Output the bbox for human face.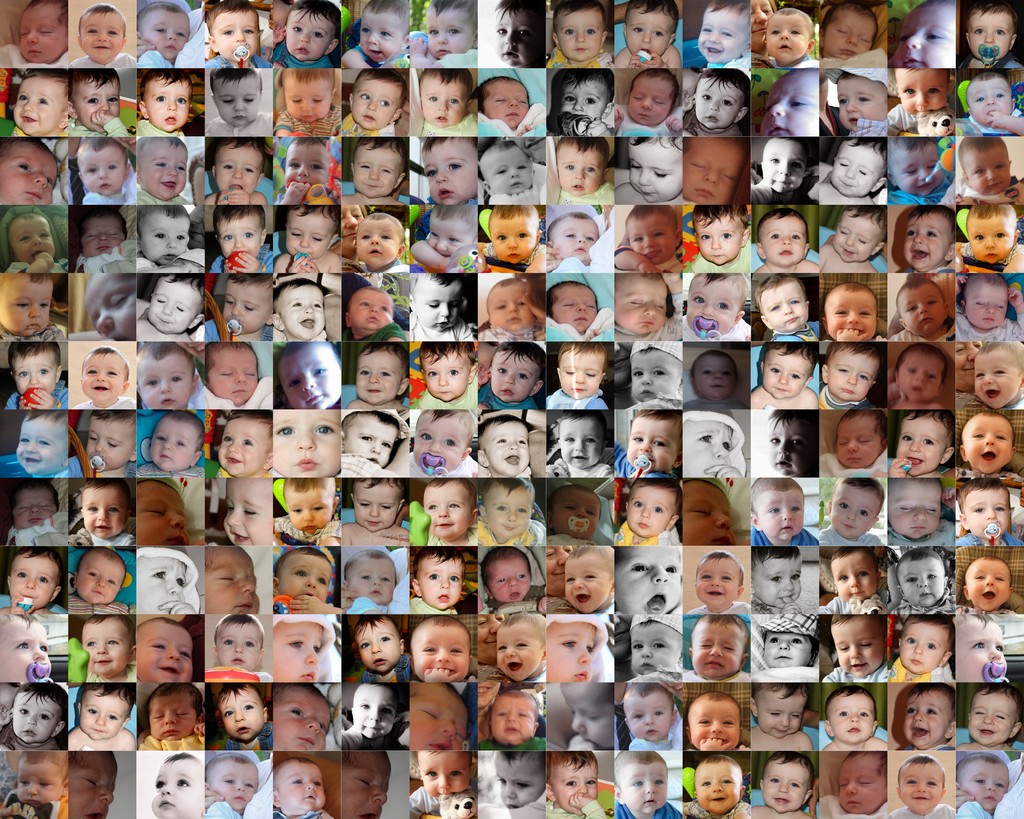
[x1=351, y1=290, x2=392, y2=331].
